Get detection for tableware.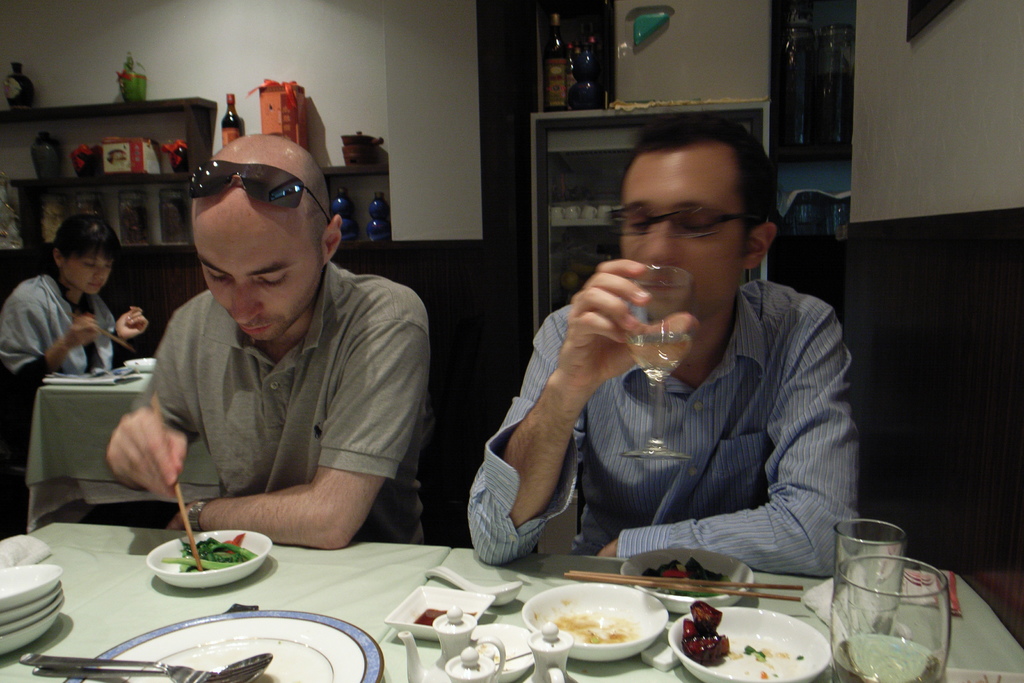
Detection: 550, 207, 564, 220.
